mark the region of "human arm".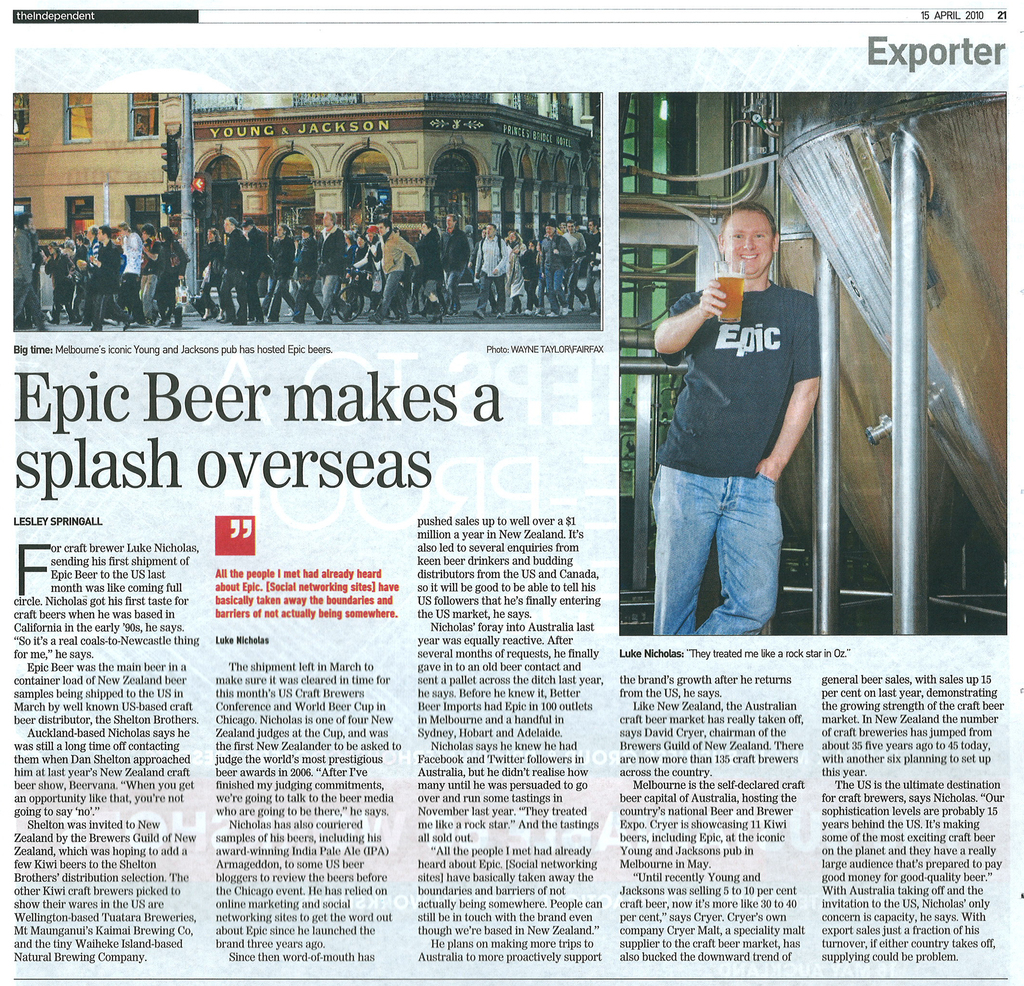
Region: rect(245, 232, 269, 271).
